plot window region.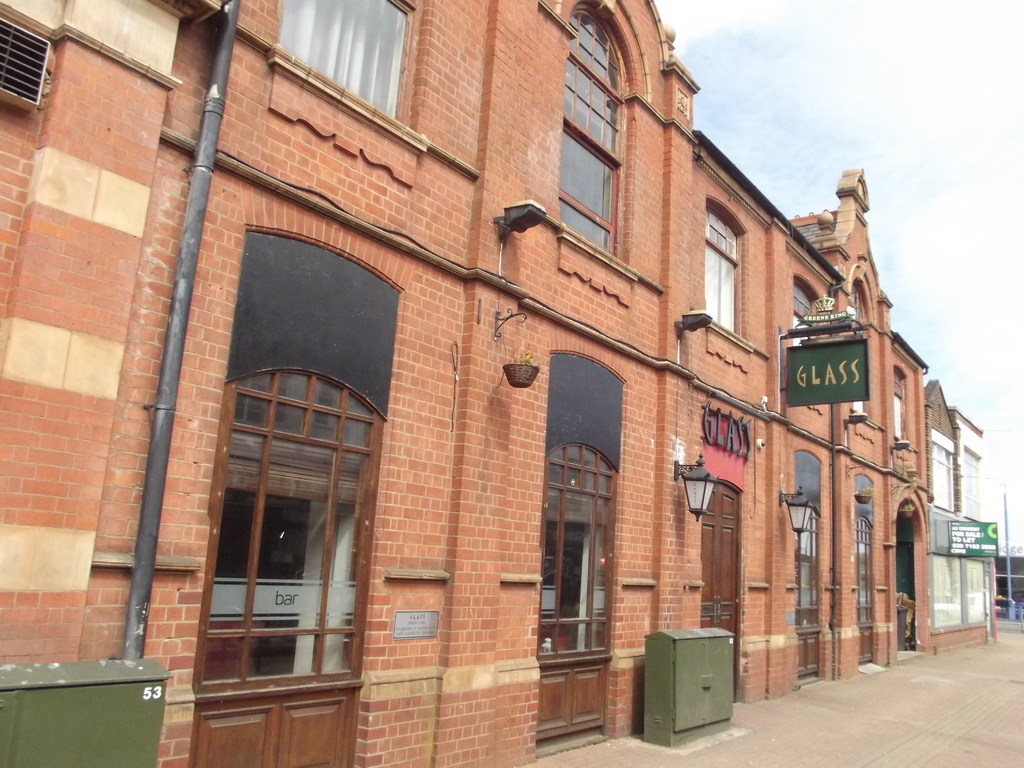
Plotted at box(933, 445, 956, 511).
